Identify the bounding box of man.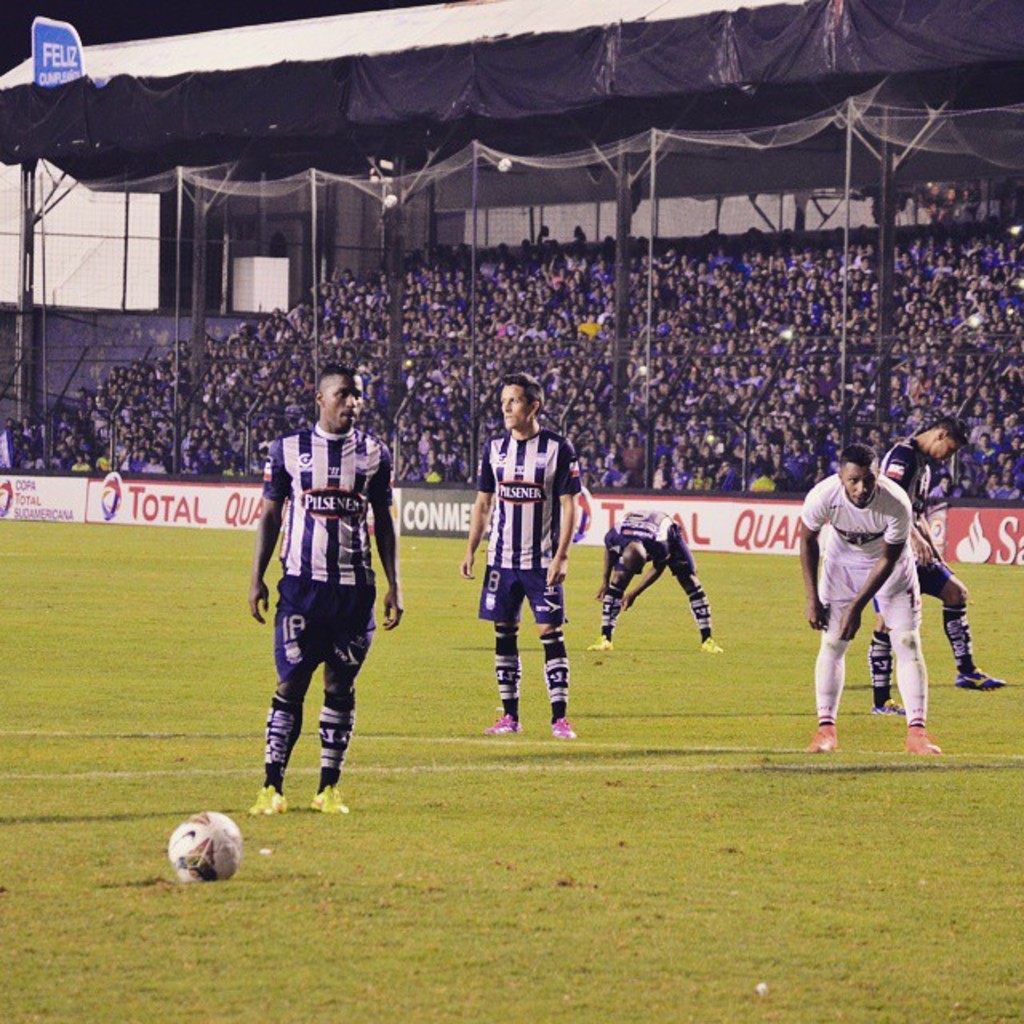
<box>862,421,1006,718</box>.
